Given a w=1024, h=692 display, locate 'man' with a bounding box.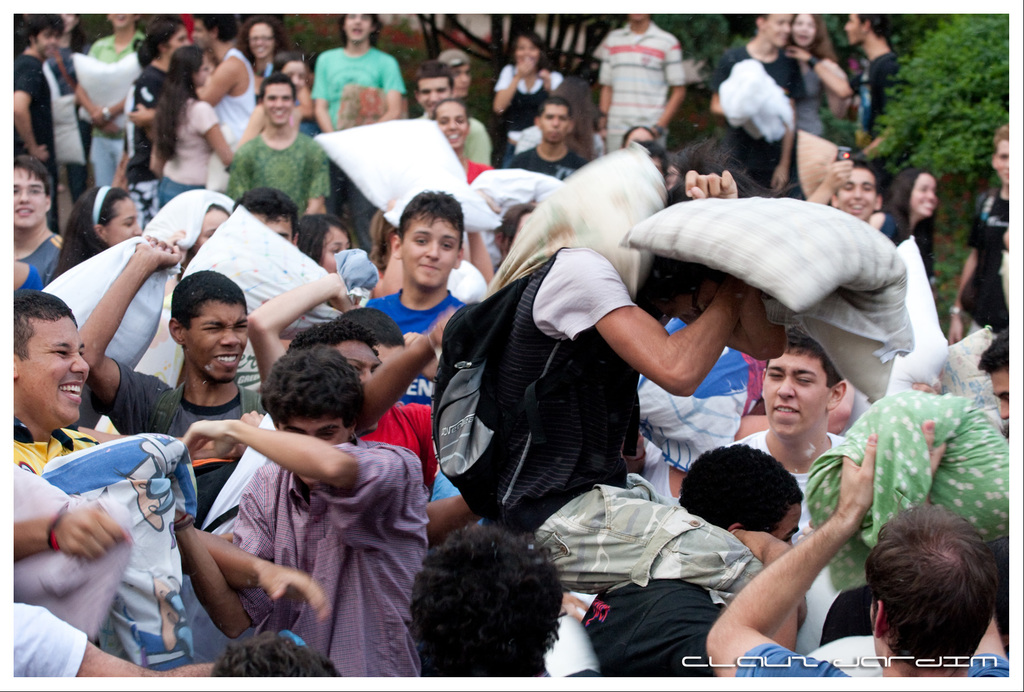
Located: left=725, top=325, right=854, bottom=548.
